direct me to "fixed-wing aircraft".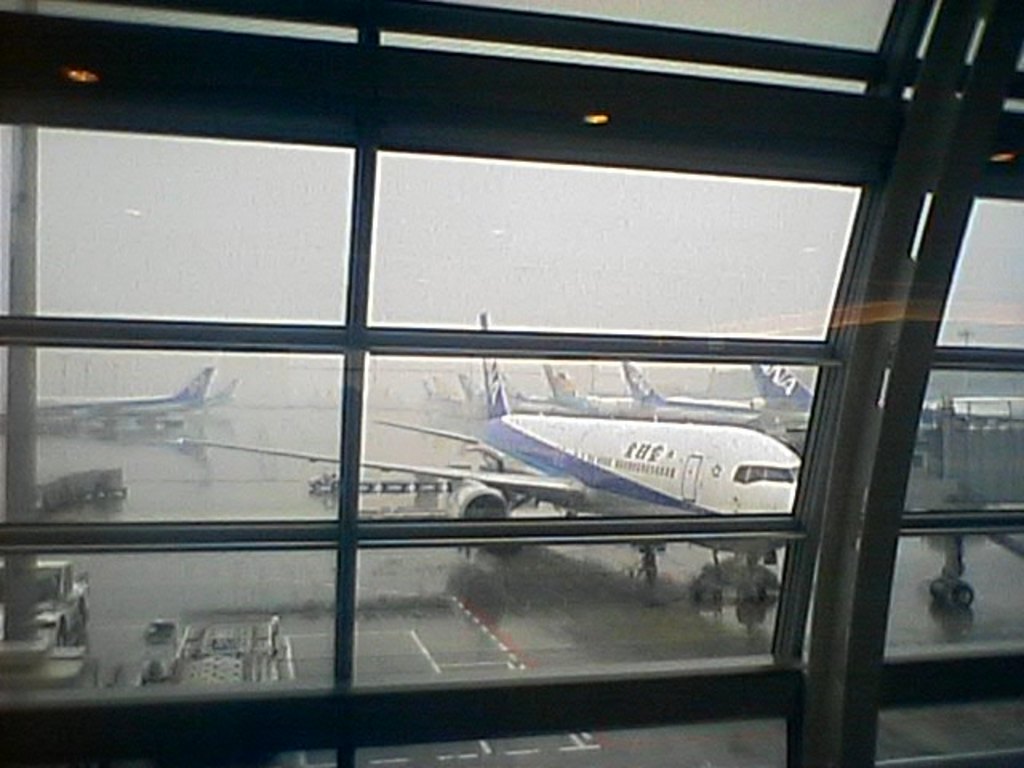
Direction: l=35, t=360, r=214, b=445.
